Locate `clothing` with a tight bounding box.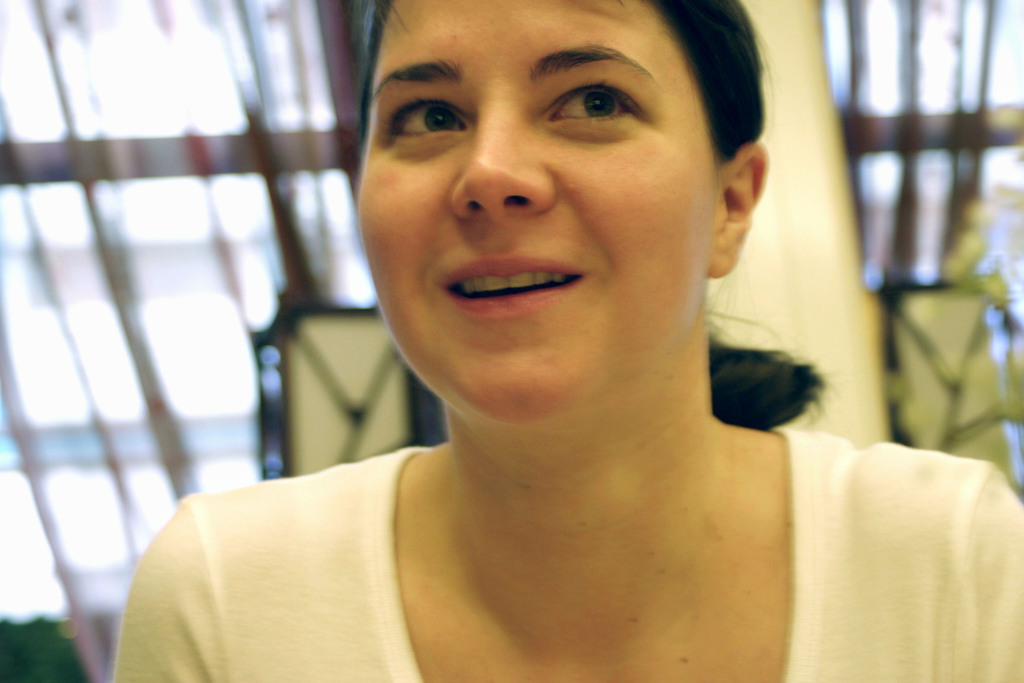
bbox=[112, 445, 1023, 682].
